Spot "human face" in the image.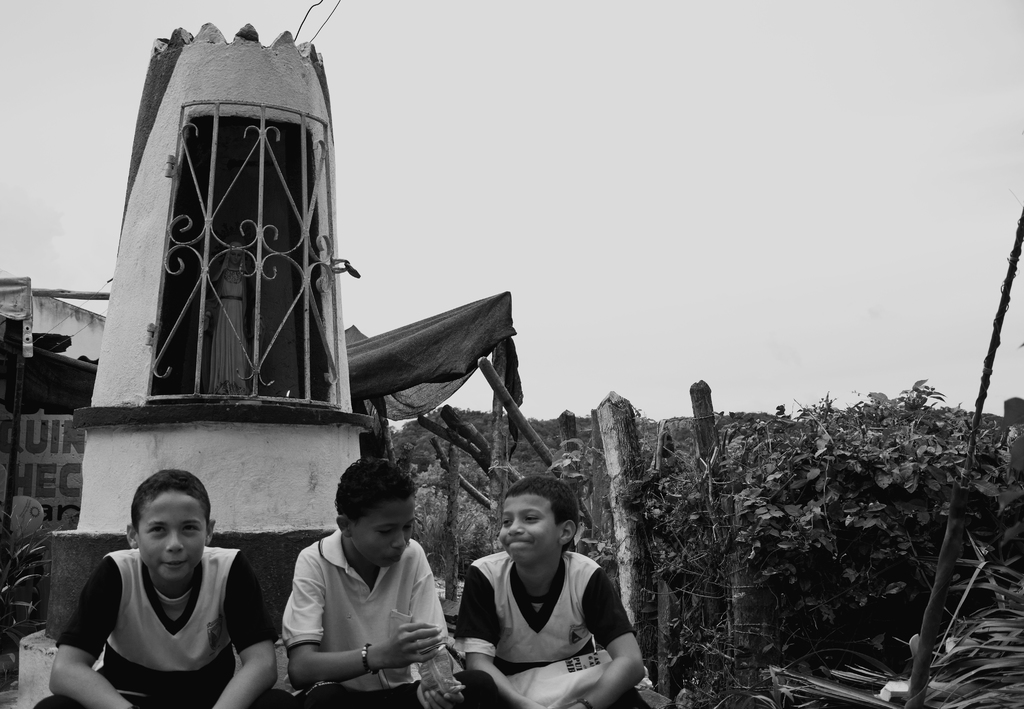
"human face" found at locate(139, 488, 207, 580).
